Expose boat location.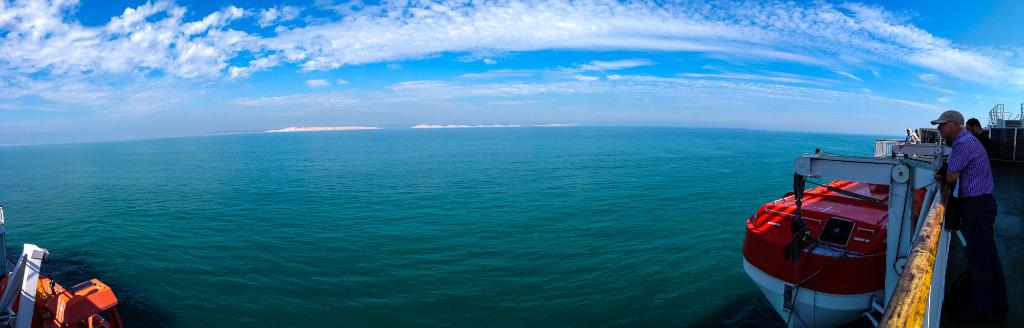
Exposed at select_region(740, 133, 952, 315).
